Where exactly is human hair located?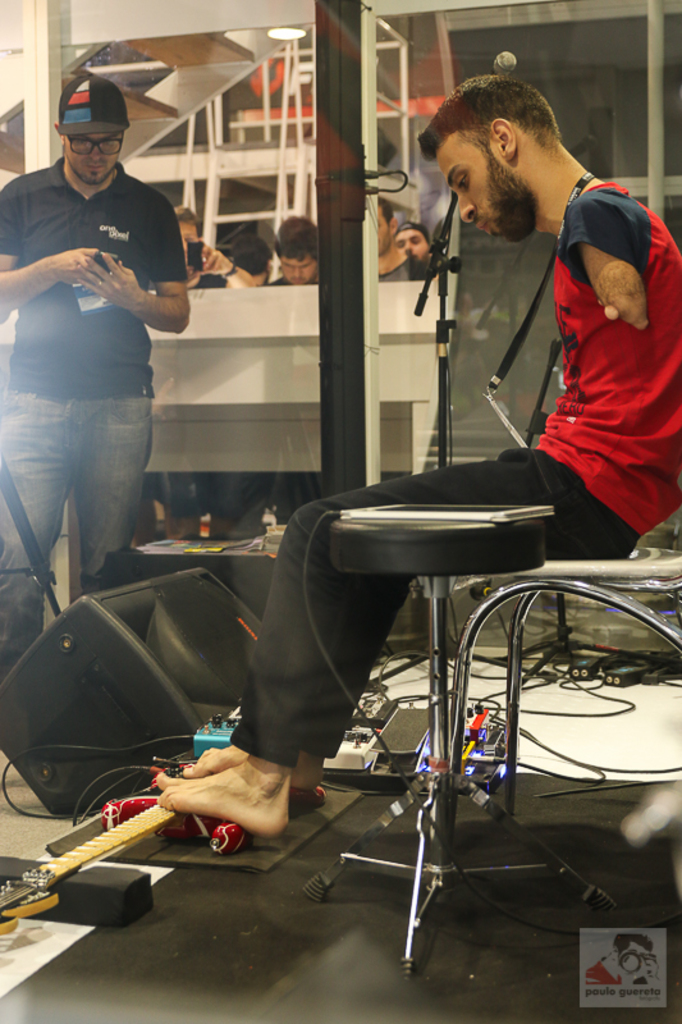
Its bounding box is <bbox>234, 233, 274, 274</bbox>.
